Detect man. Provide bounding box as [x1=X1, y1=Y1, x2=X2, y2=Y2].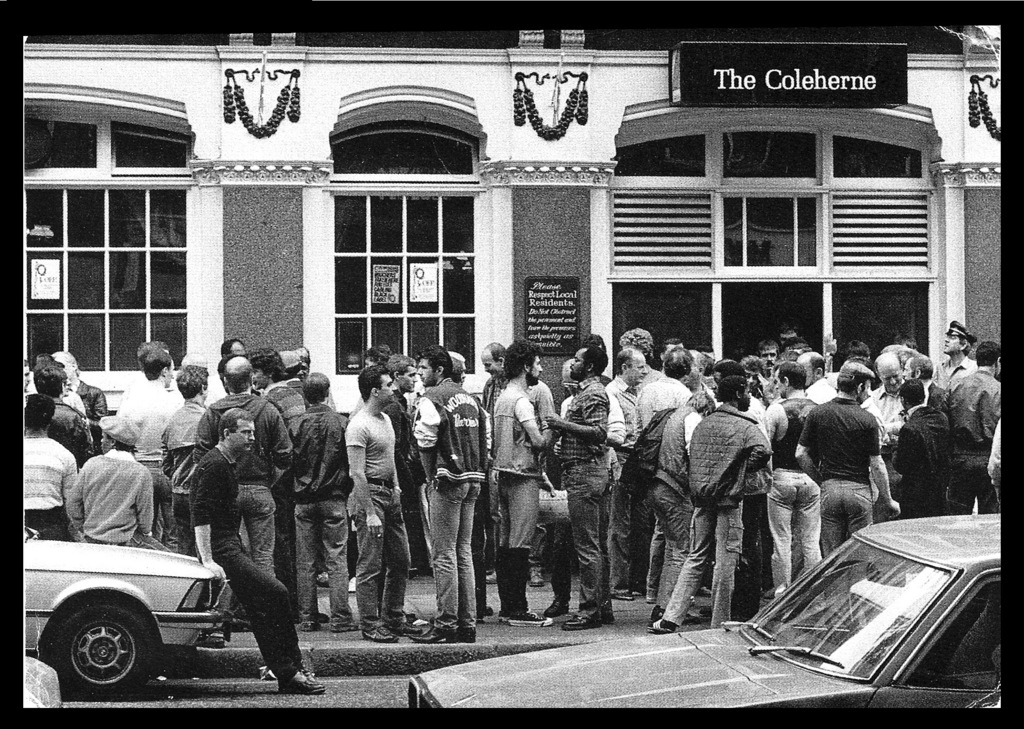
[x1=859, y1=350, x2=901, y2=428].
